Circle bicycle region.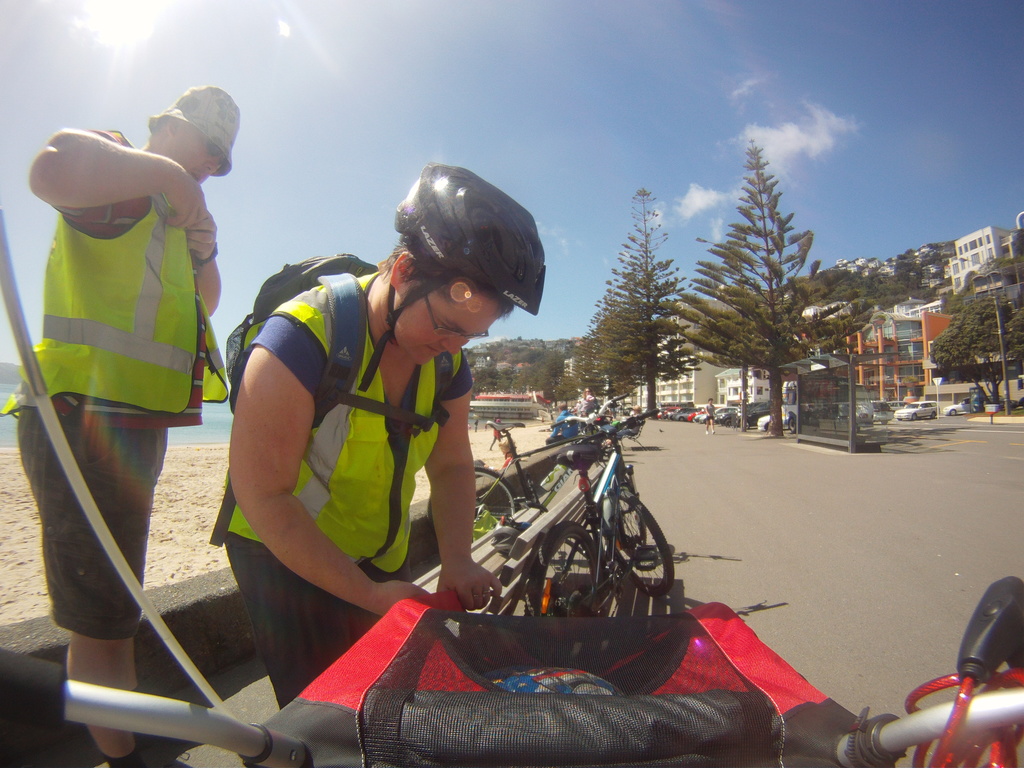
Region: (left=0, top=584, right=1023, bottom=767).
